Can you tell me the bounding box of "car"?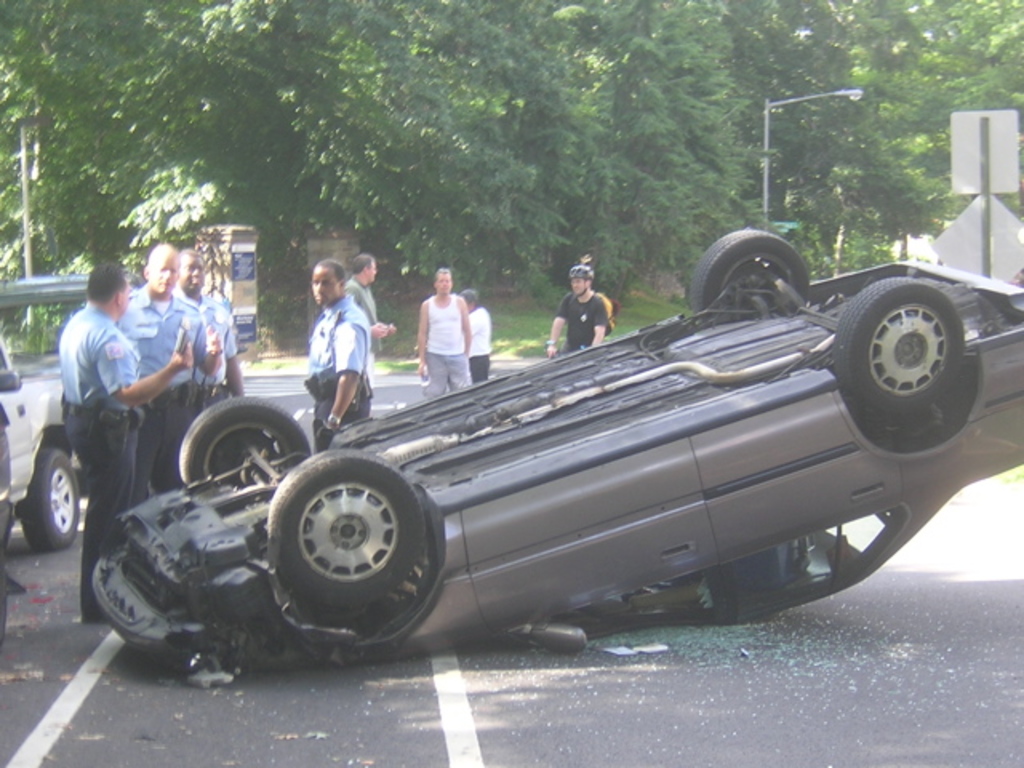
left=0, top=342, right=64, bottom=552.
